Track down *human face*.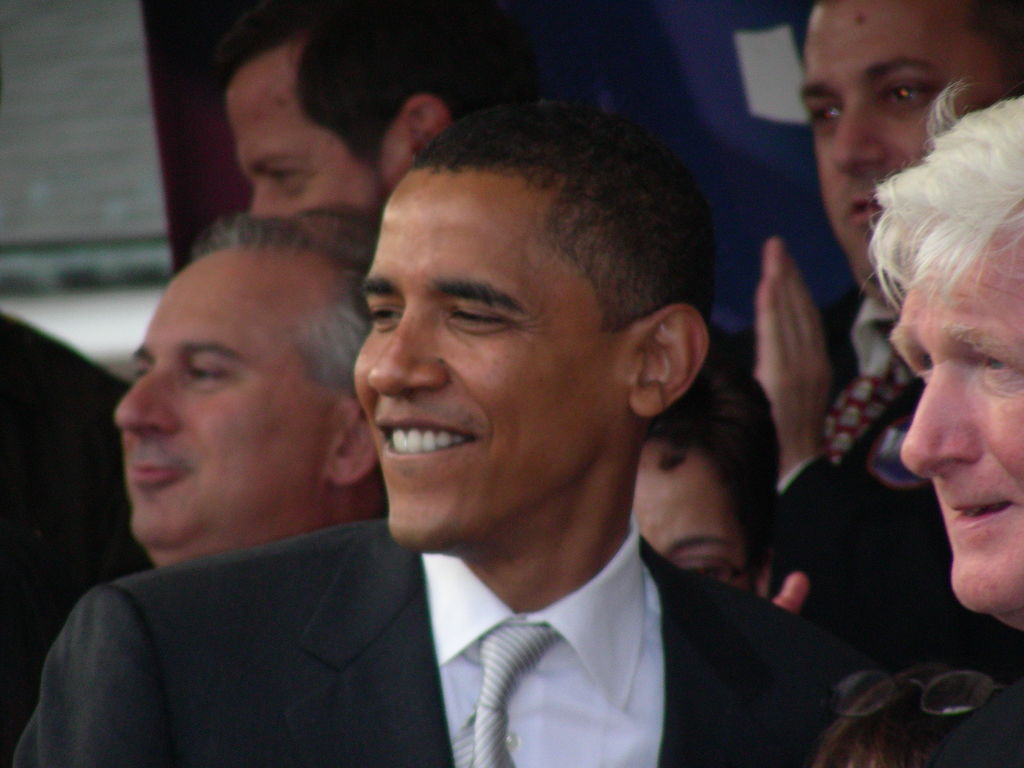
Tracked to [left=633, top=456, right=755, bottom=595].
